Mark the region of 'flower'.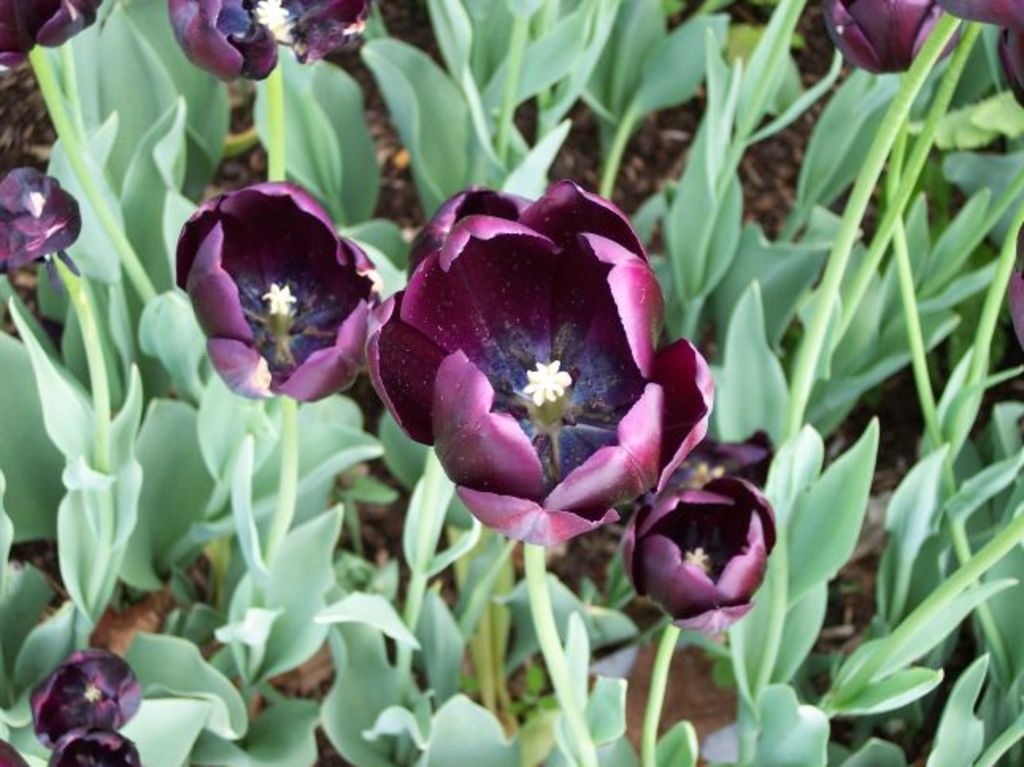
Region: bbox=(624, 476, 783, 638).
